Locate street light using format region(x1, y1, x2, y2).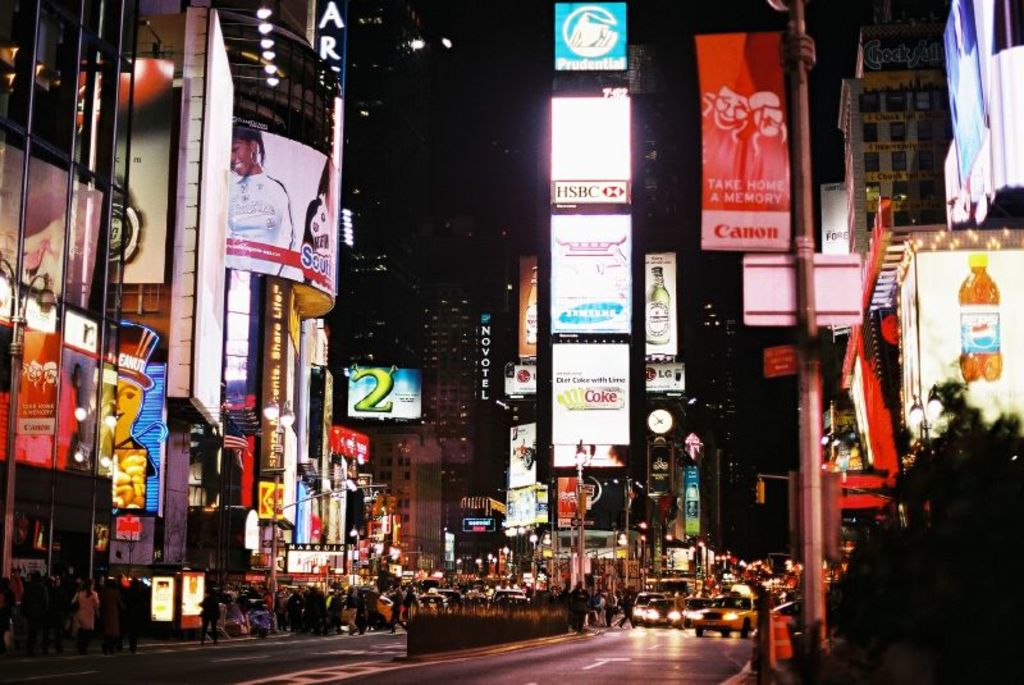
region(564, 447, 584, 589).
